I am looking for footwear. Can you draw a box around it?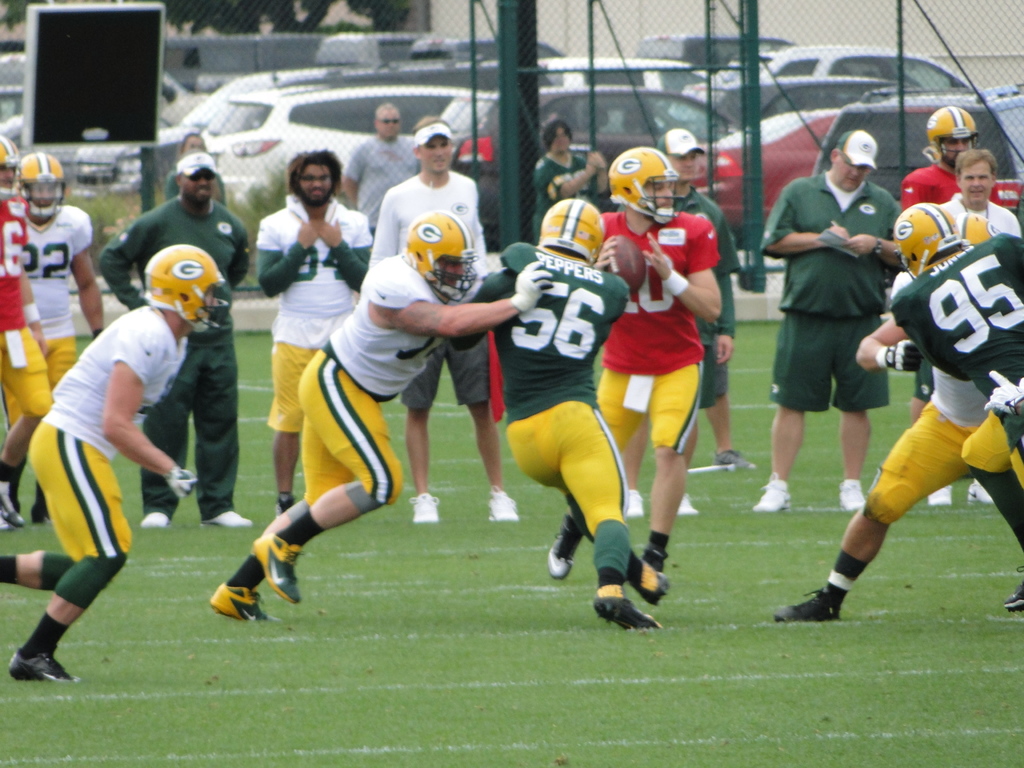
Sure, the bounding box is 545, 513, 584, 579.
